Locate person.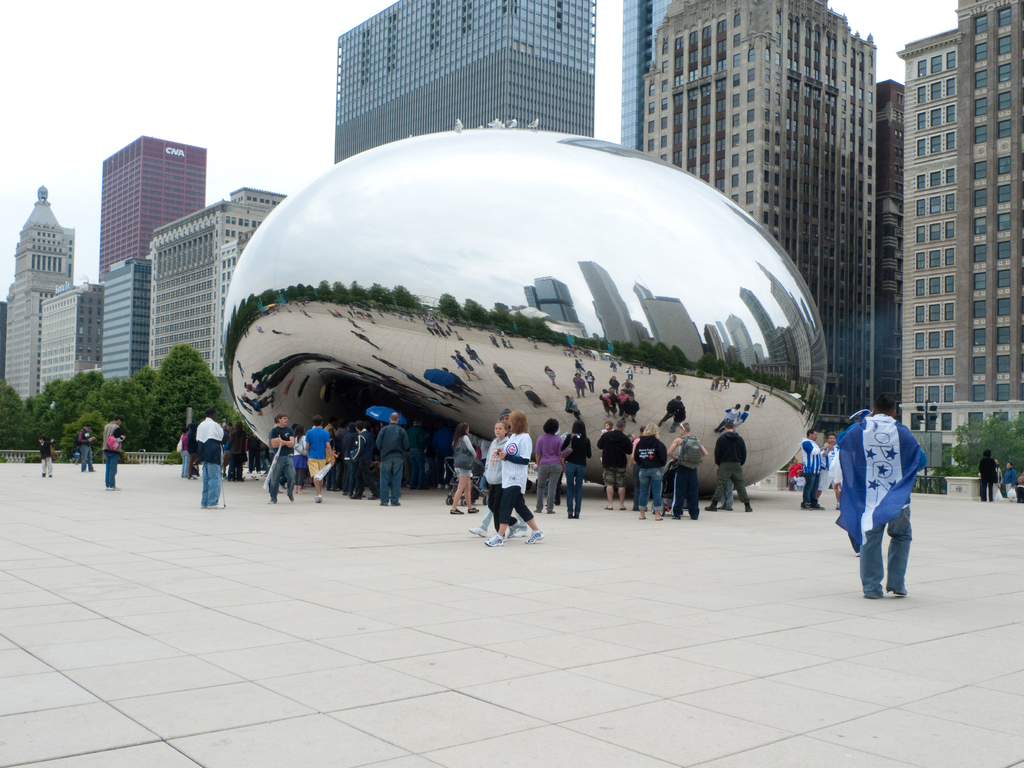
Bounding box: (38, 435, 56, 479).
